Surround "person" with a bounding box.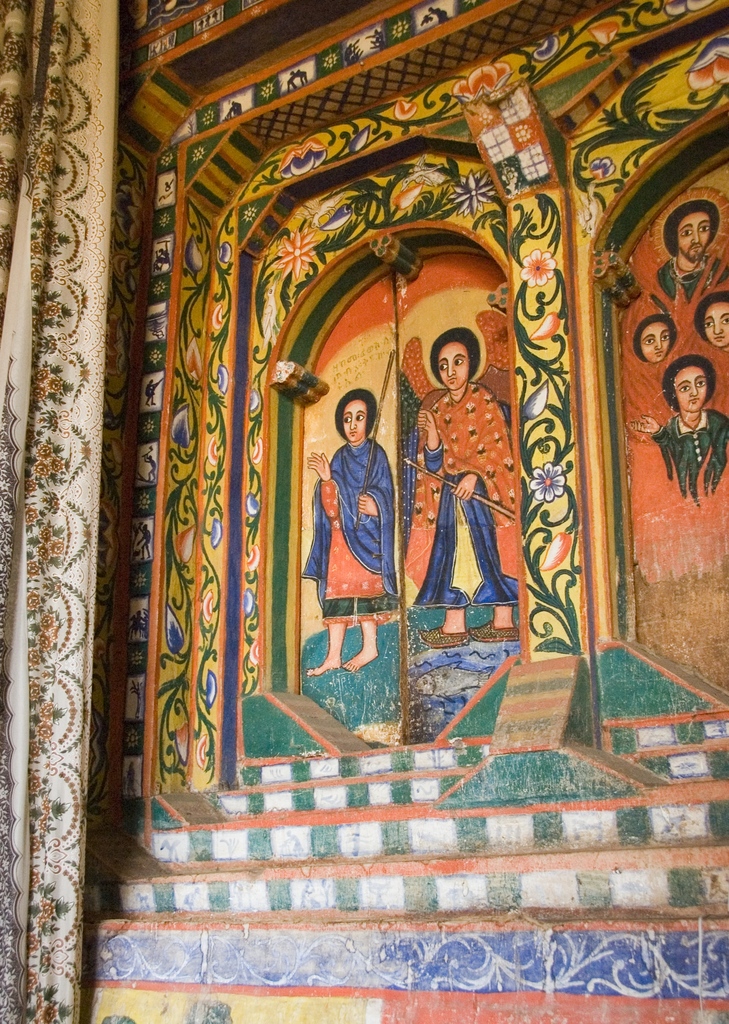
bbox(632, 353, 728, 503).
